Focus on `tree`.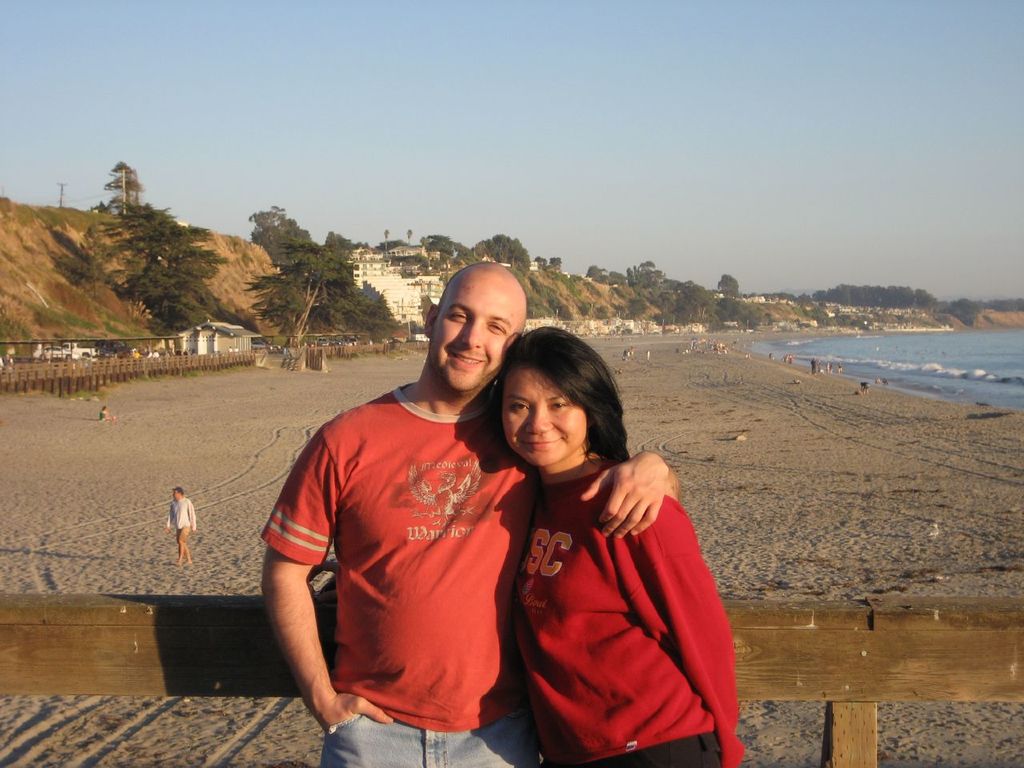
Focused at [582,262,610,279].
